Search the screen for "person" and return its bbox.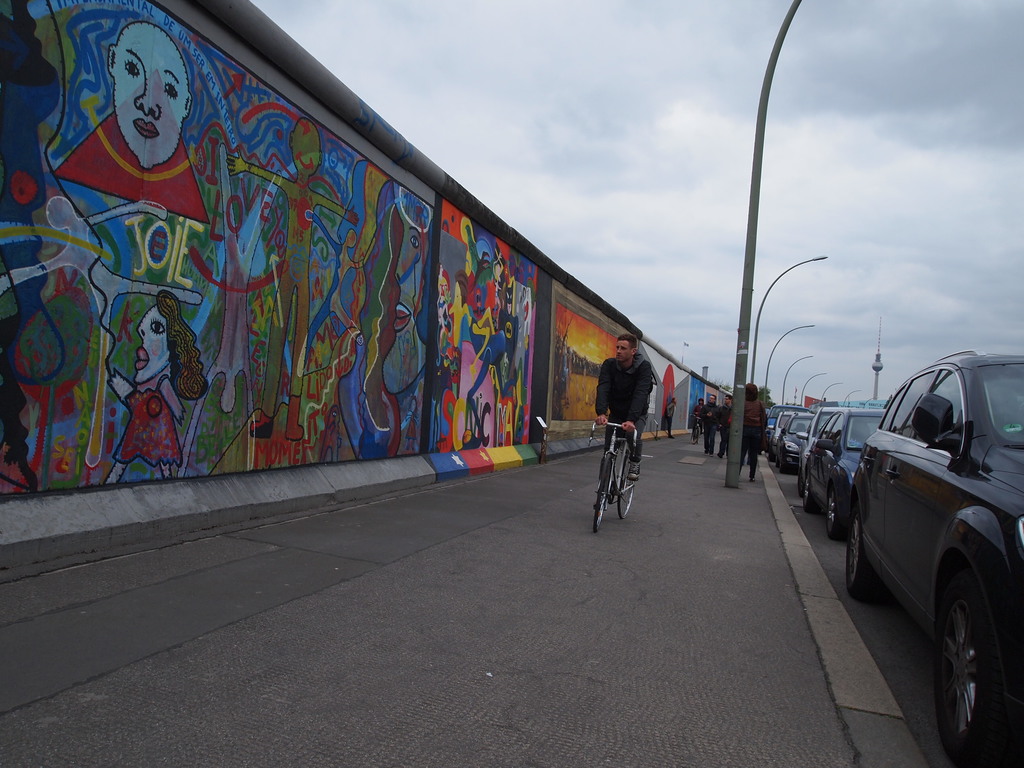
Found: 600 327 659 474.
